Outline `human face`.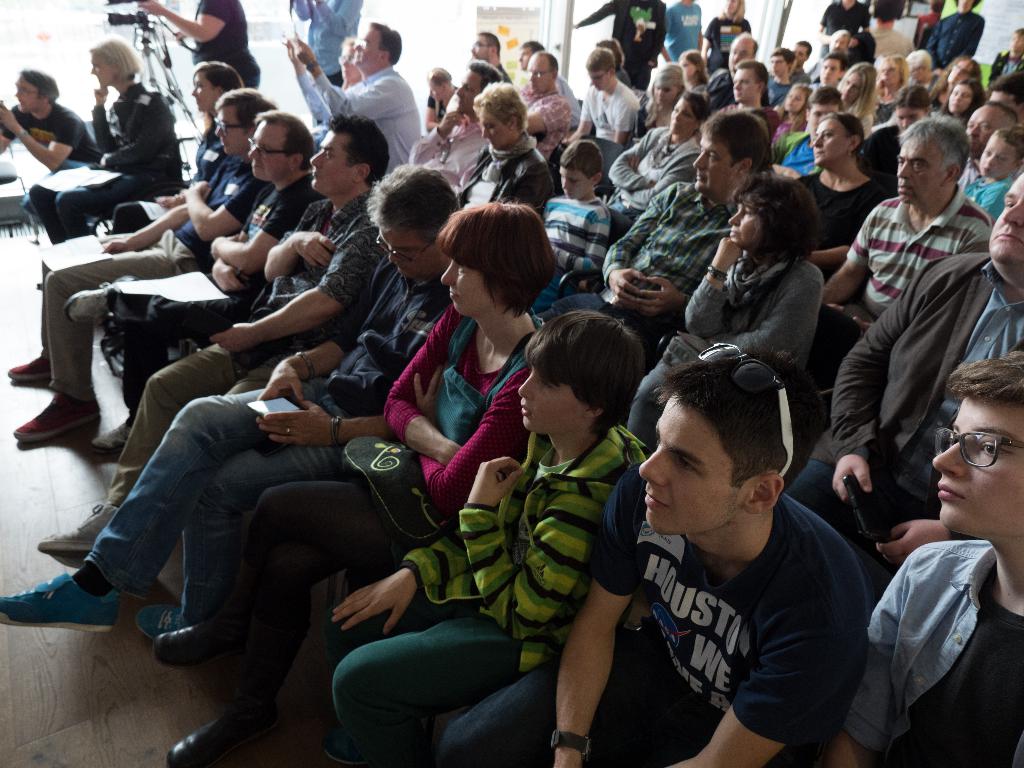
Outline: (812,113,845,161).
